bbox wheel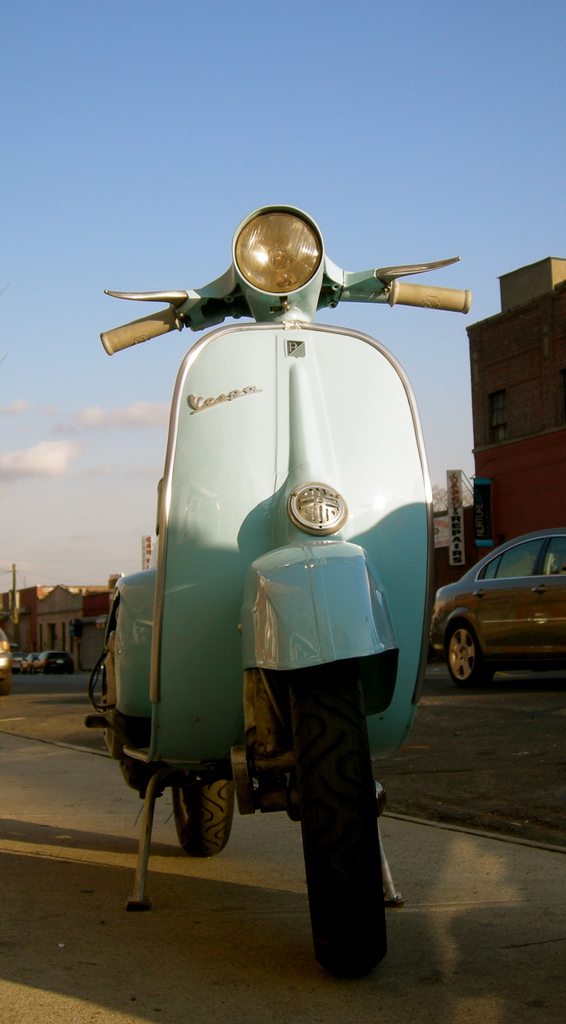
447/625/490/690
